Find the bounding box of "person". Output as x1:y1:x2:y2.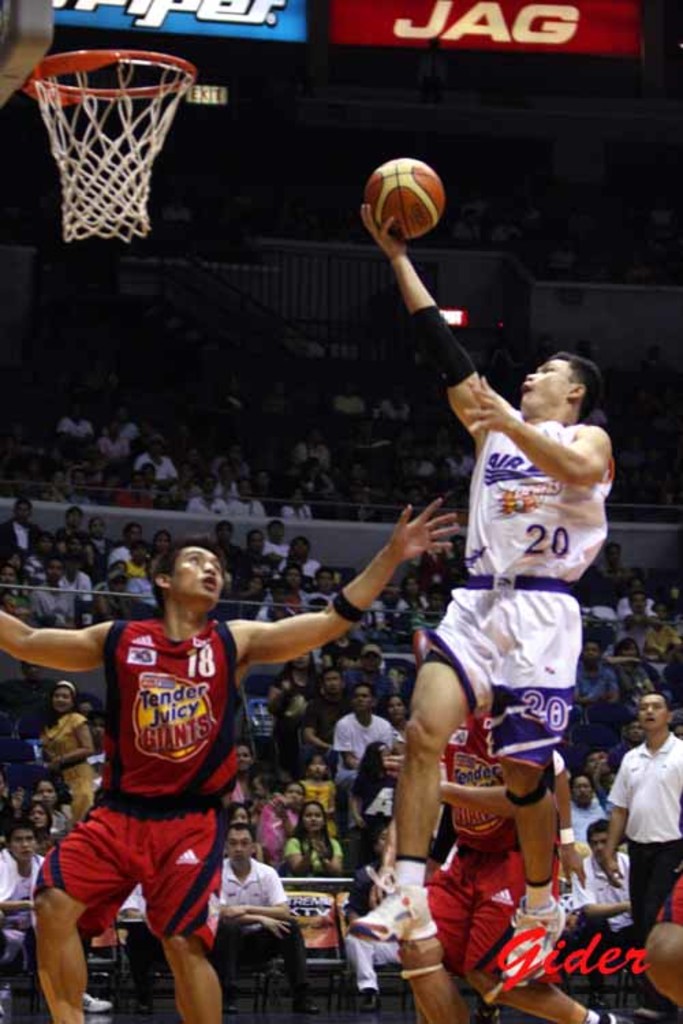
600:683:682:934.
